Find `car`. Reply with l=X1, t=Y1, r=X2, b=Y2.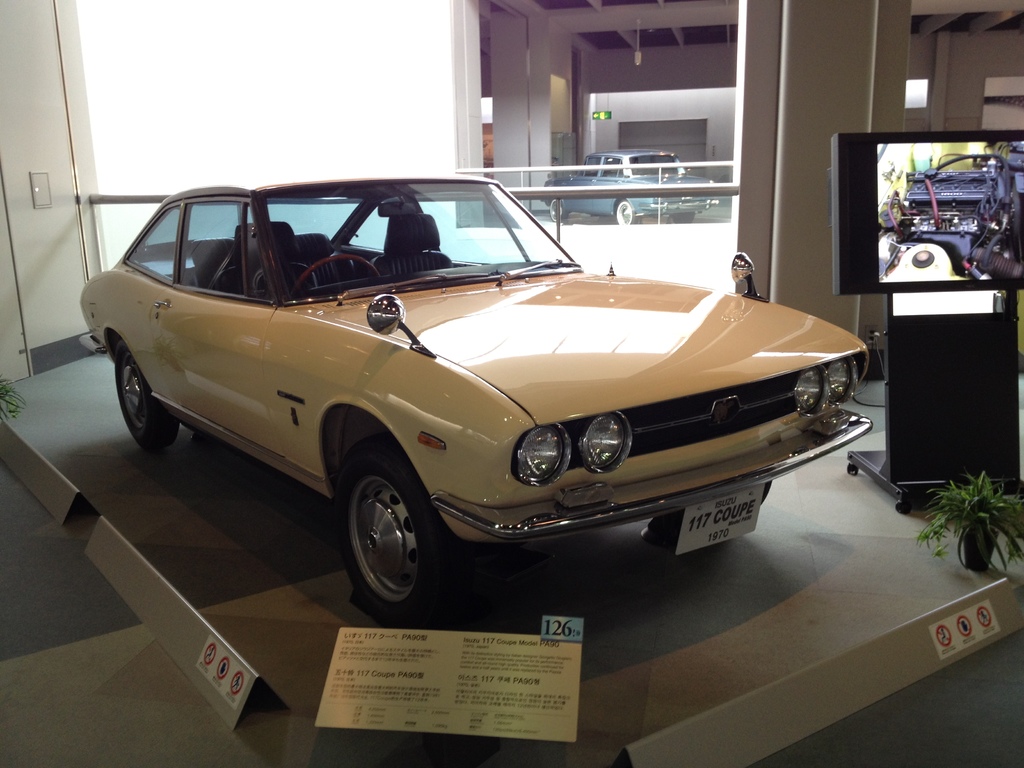
l=541, t=149, r=721, b=222.
